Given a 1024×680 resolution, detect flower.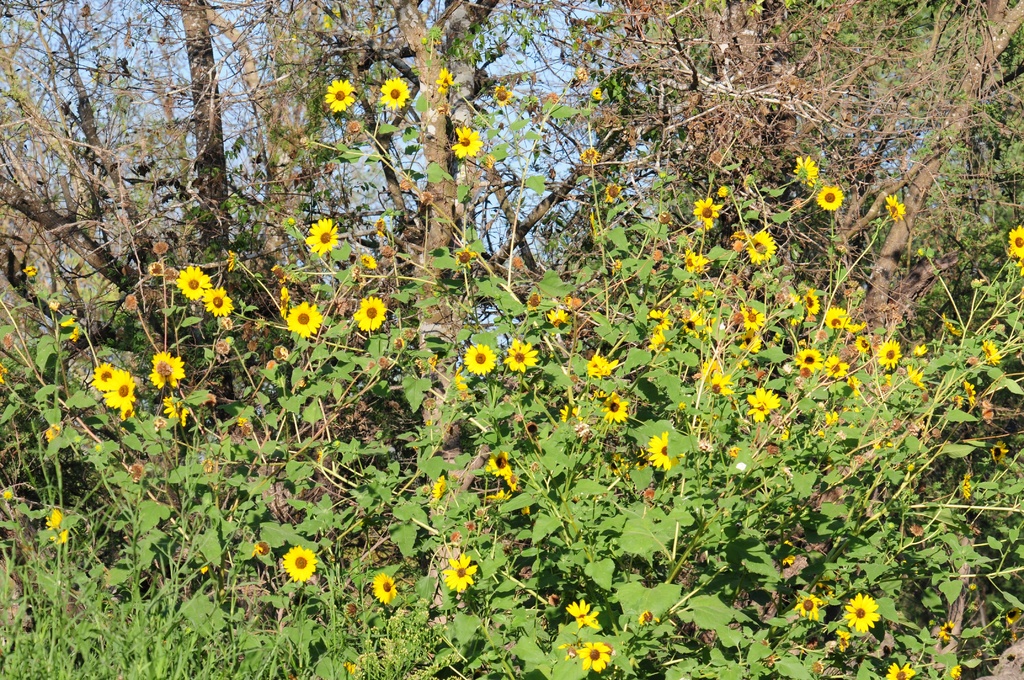
crop(938, 618, 951, 638).
